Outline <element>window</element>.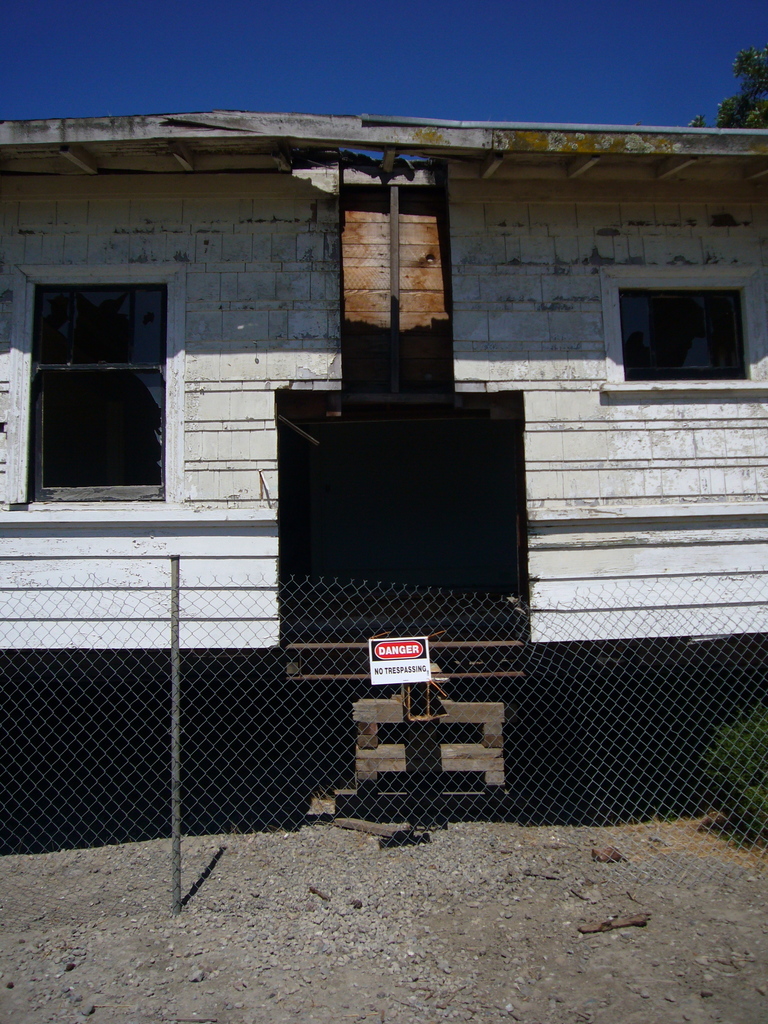
Outline: locate(629, 281, 753, 376).
